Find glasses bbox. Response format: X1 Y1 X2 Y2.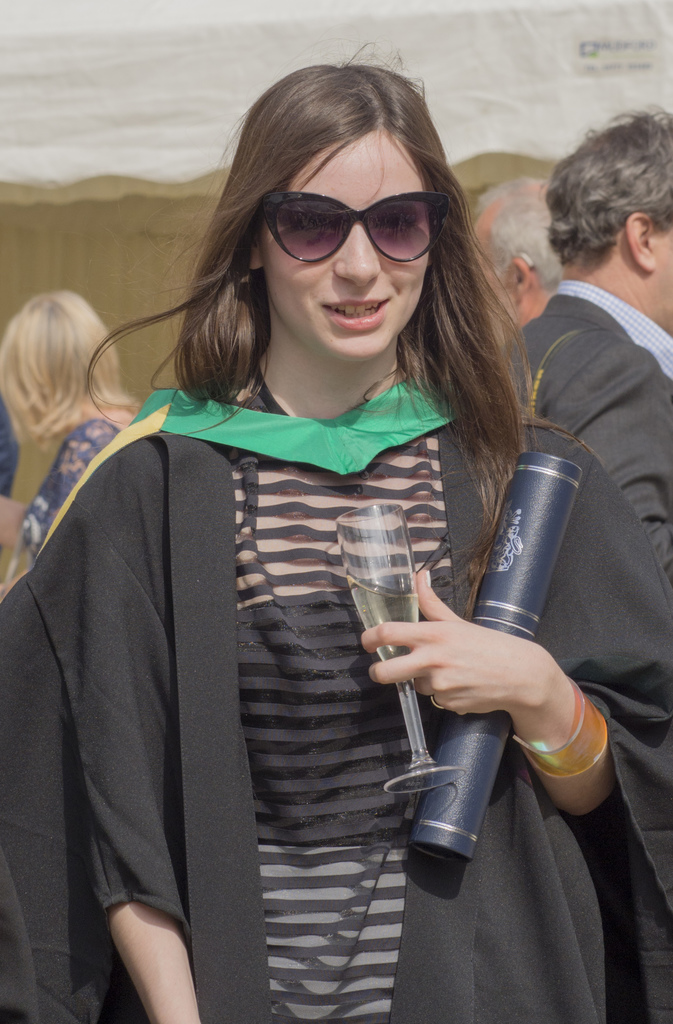
255 200 443 257.
